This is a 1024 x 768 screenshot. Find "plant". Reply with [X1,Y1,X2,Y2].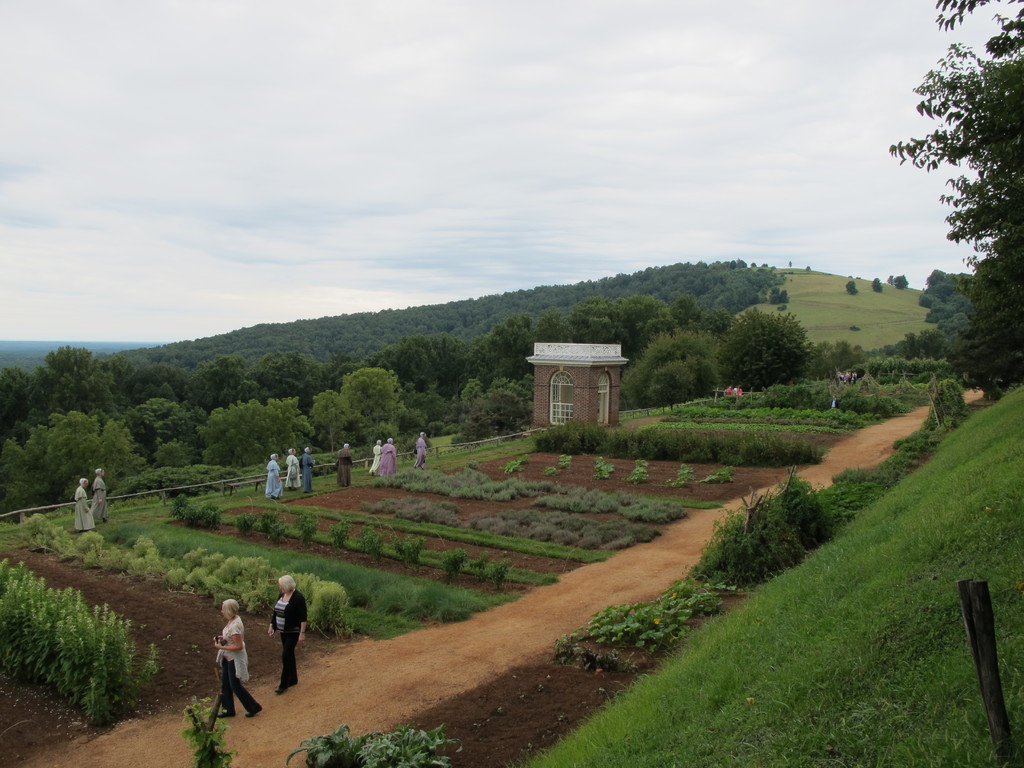
[668,466,696,488].
